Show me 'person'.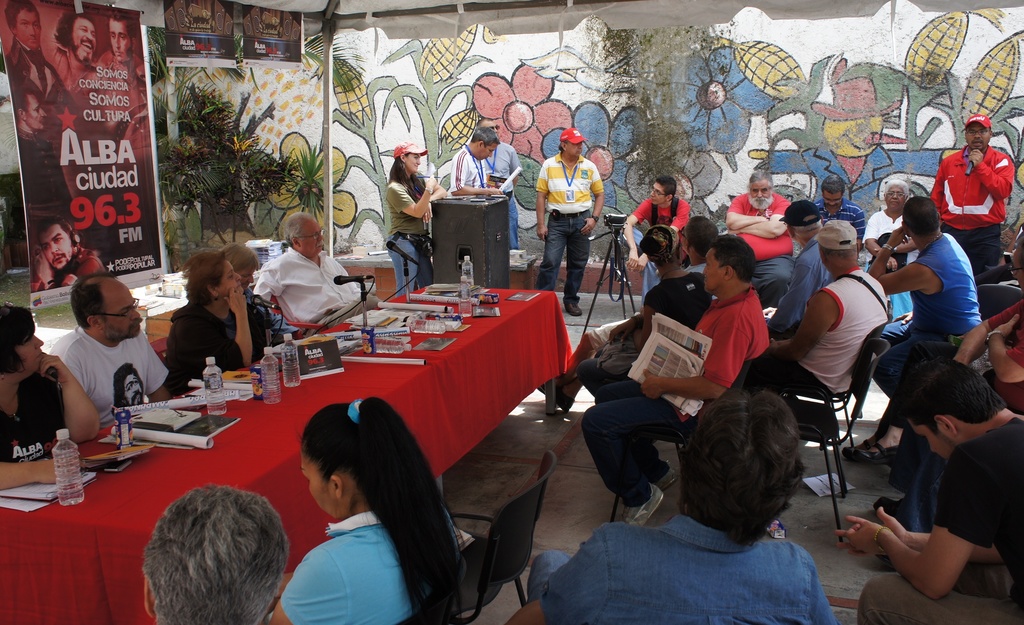
'person' is here: {"x1": 478, "y1": 120, "x2": 524, "y2": 248}.
